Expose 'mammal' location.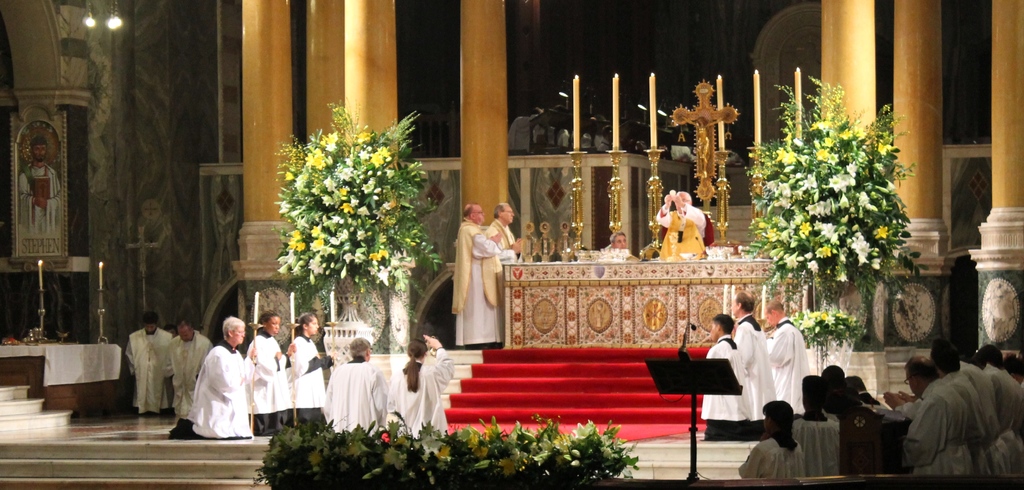
Exposed at (x1=653, y1=188, x2=715, y2=247).
